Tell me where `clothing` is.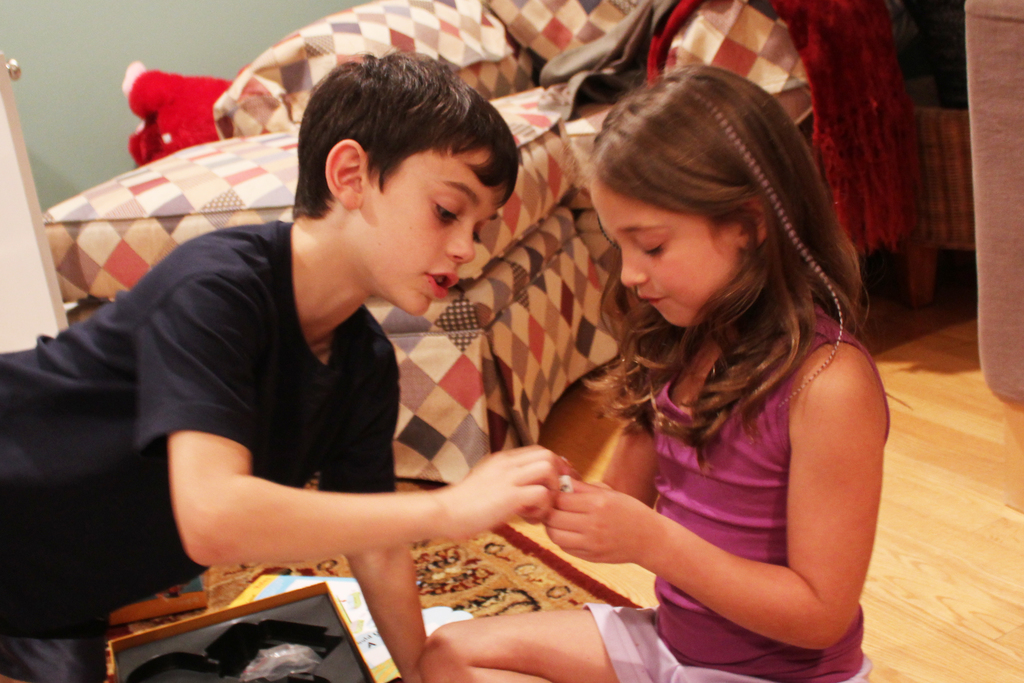
`clothing` is at region(577, 243, 891, 651).
